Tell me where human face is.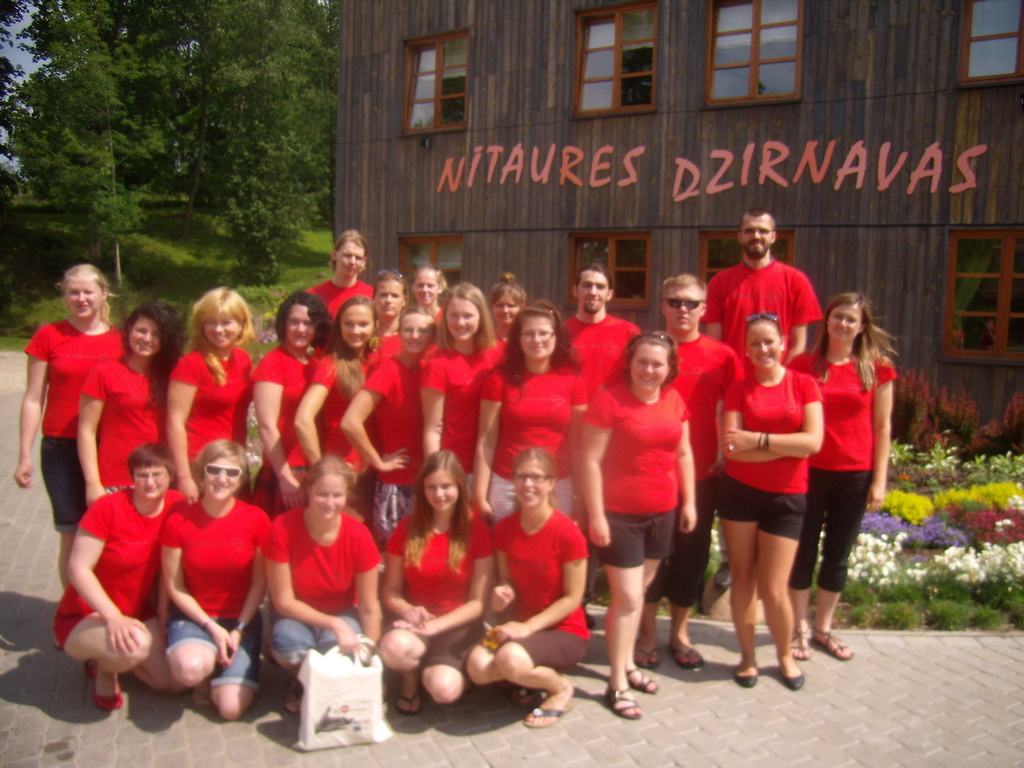
human face is at Rect(414, 271, 440, 304).
